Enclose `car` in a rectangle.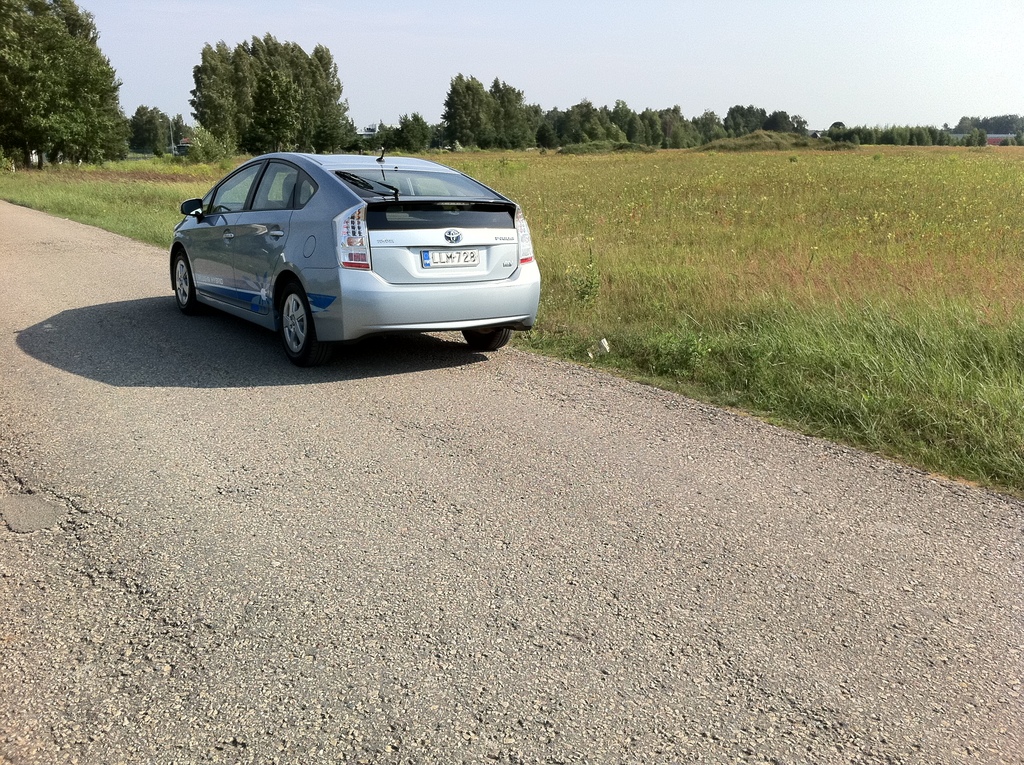
select_region(154, 140, 554, 379).
